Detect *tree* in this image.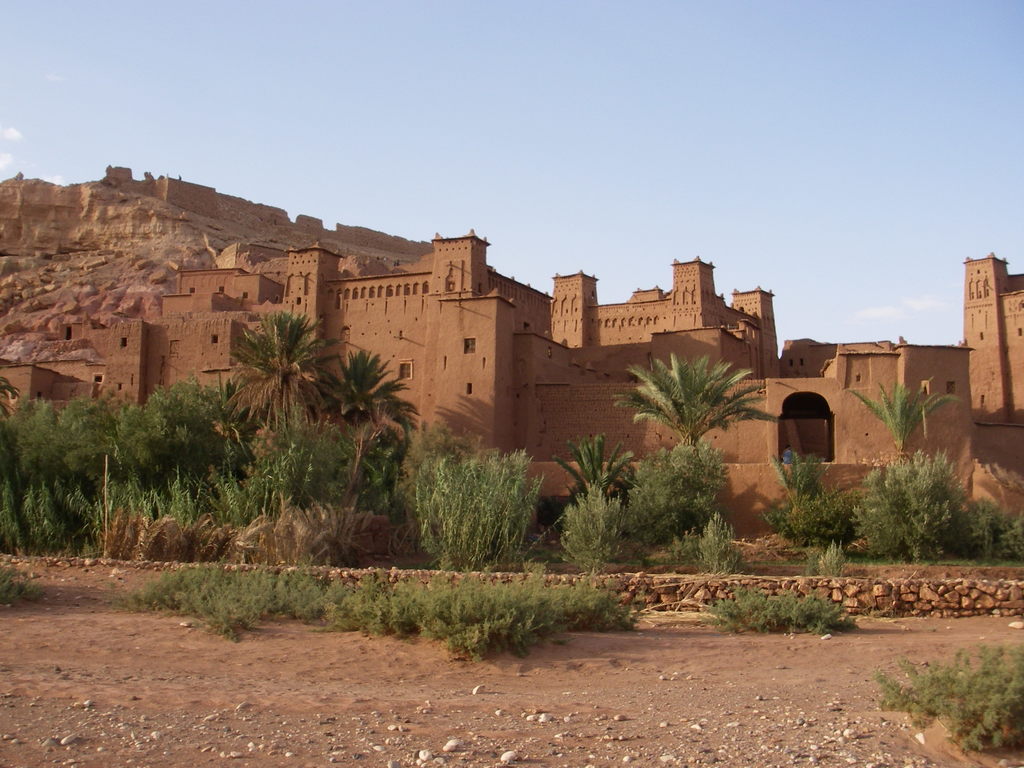
Detection: [210, 303, 329, 426].
